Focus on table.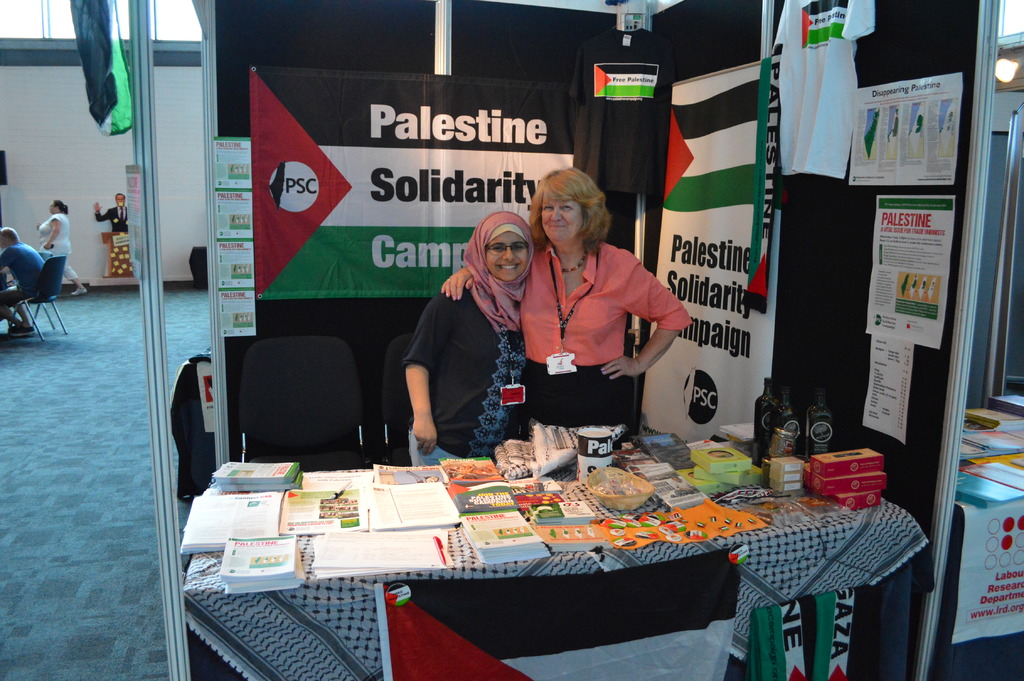
Focused at x1=587 y1=473 x2=650 y2=520.
